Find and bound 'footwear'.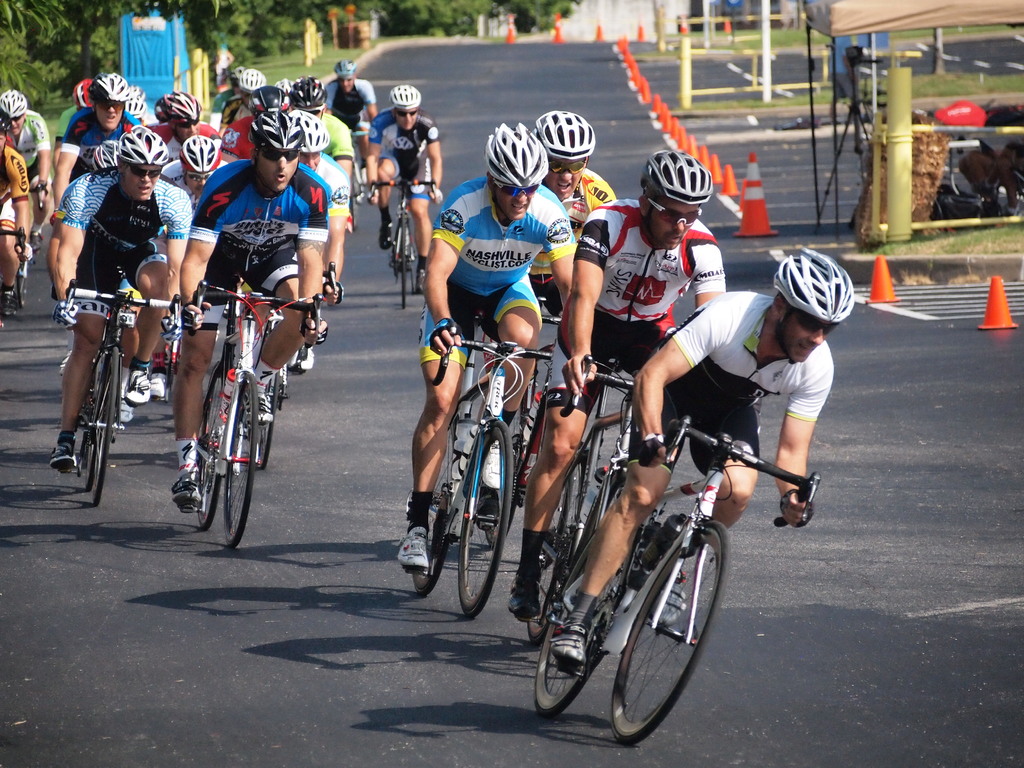
Bound: (392, 524, 431, 568).
